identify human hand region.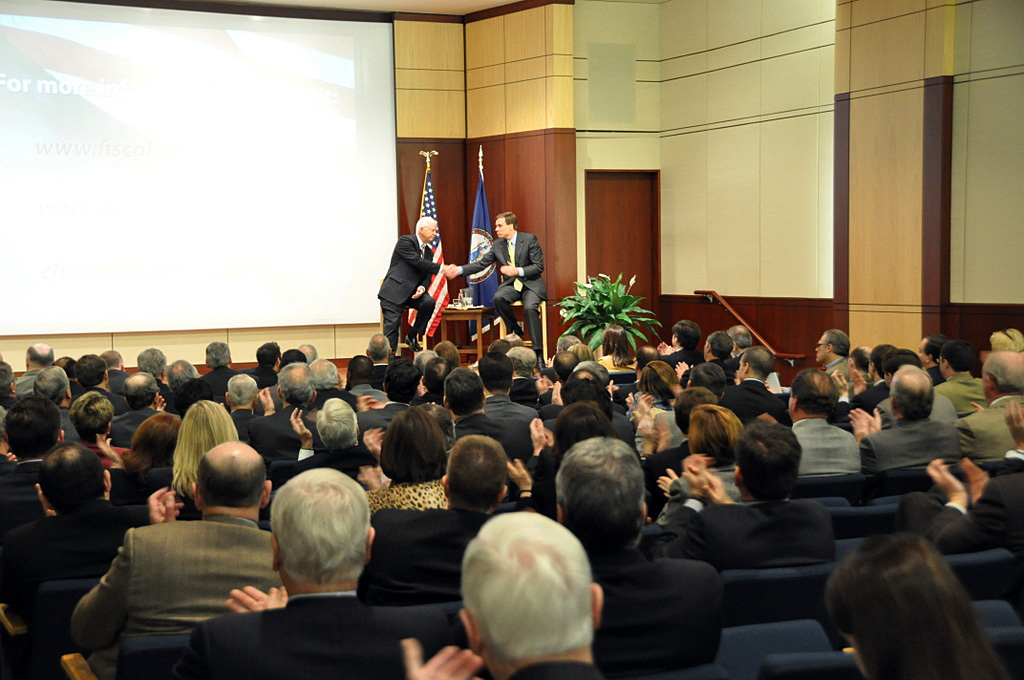
Region: select_region(849, 412, 869, 441).
